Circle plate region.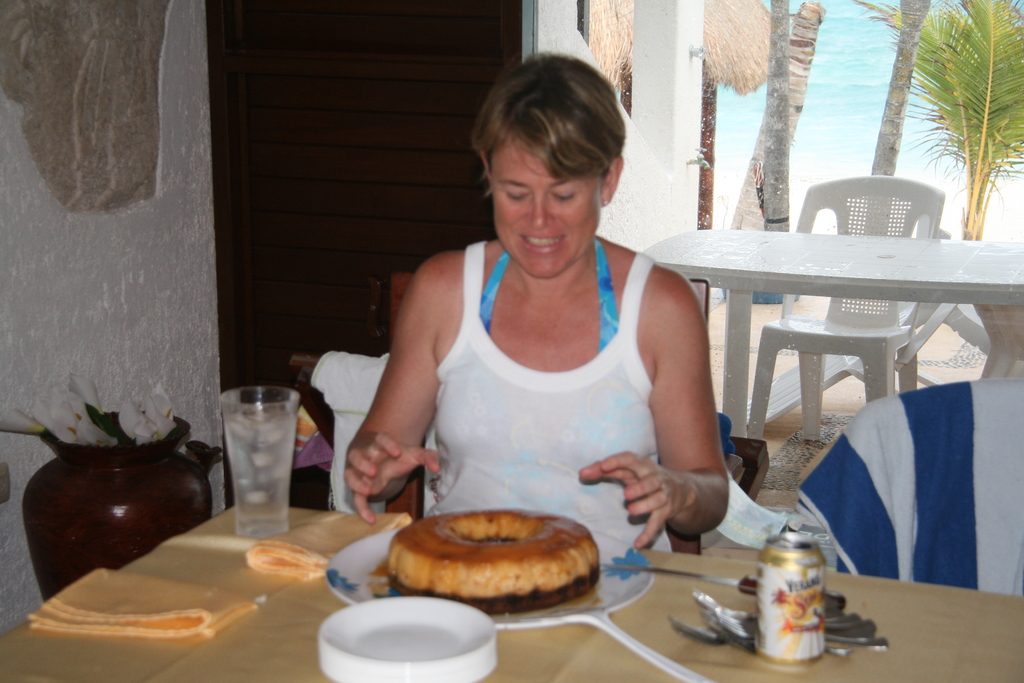
Region: 326,533,652,625.
